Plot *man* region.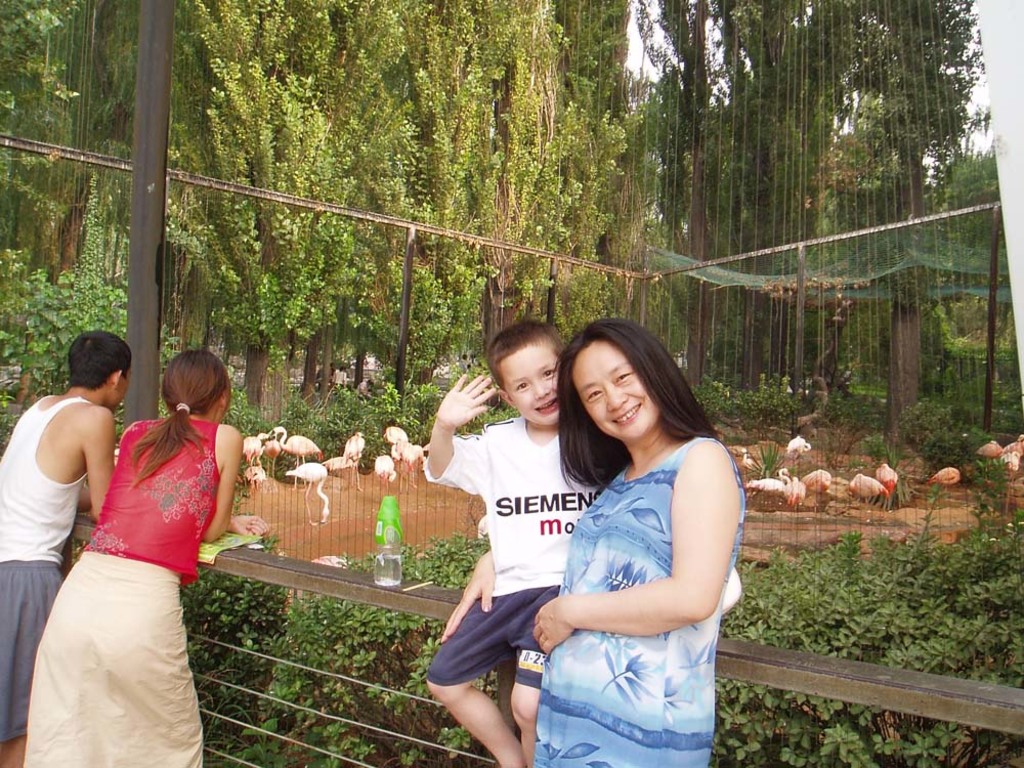
Plotted at select_region(457, 352, 468, 370).
